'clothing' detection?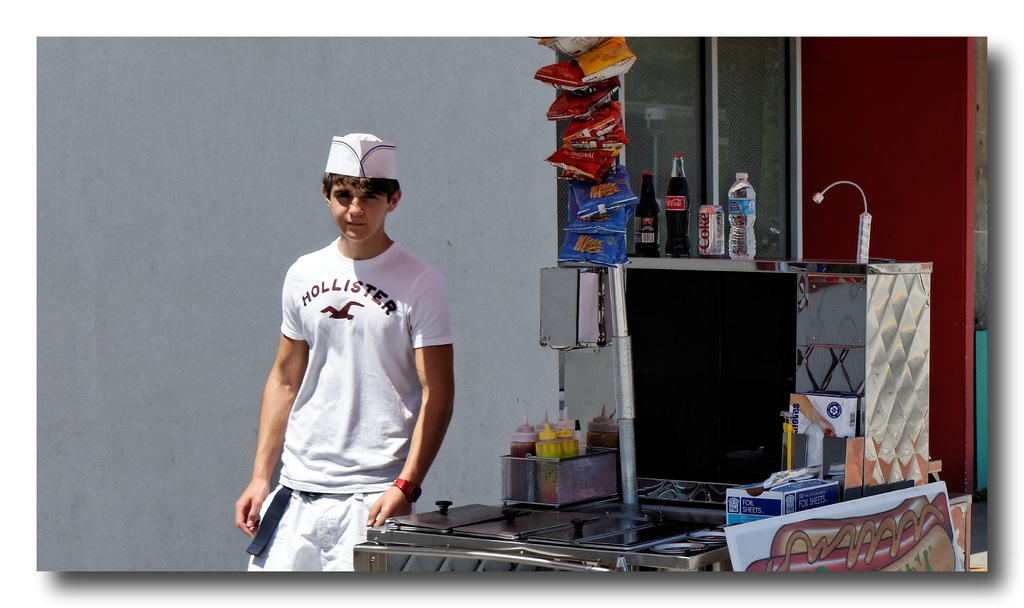
bbox=(246, 236, 453, 579)
